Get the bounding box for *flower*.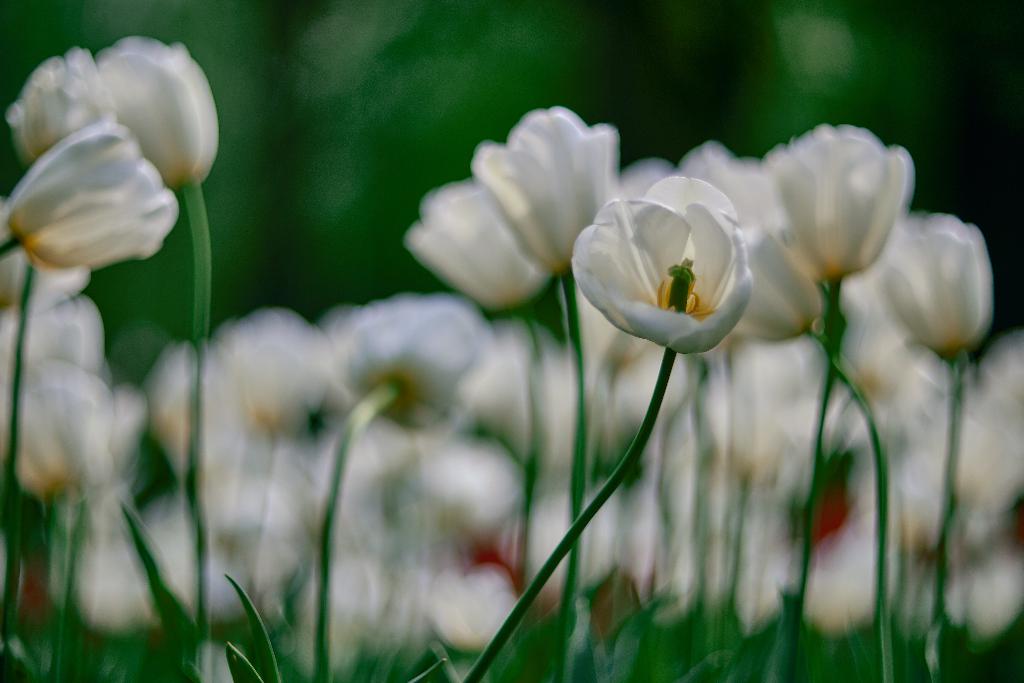
bbox=[91, 28, 232, 194].
